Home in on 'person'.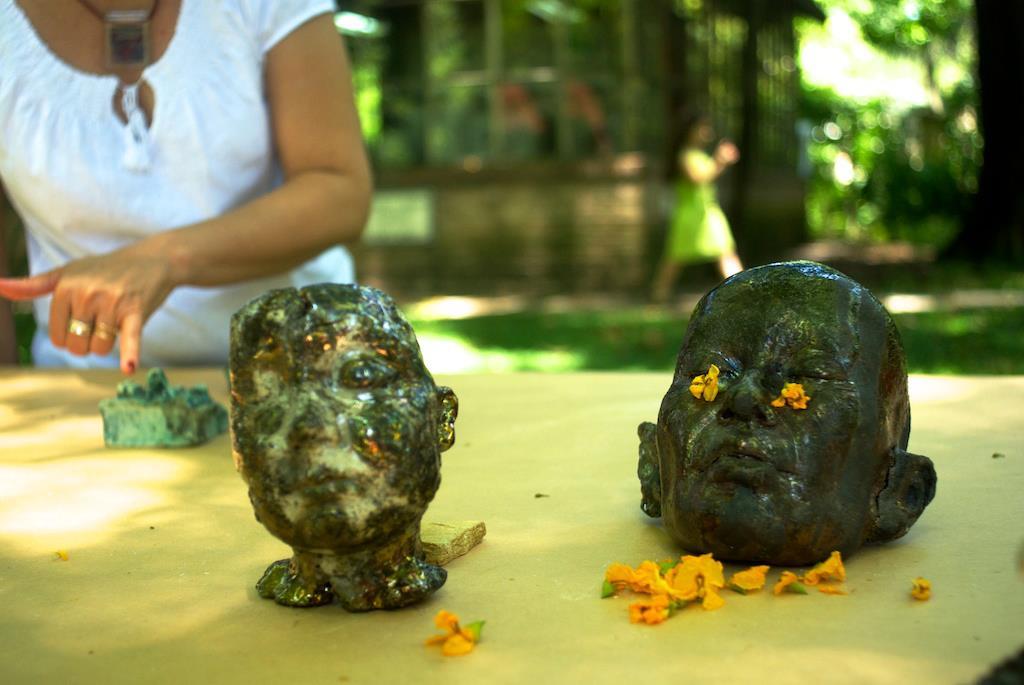
Homed in at 0:0:374:379.
